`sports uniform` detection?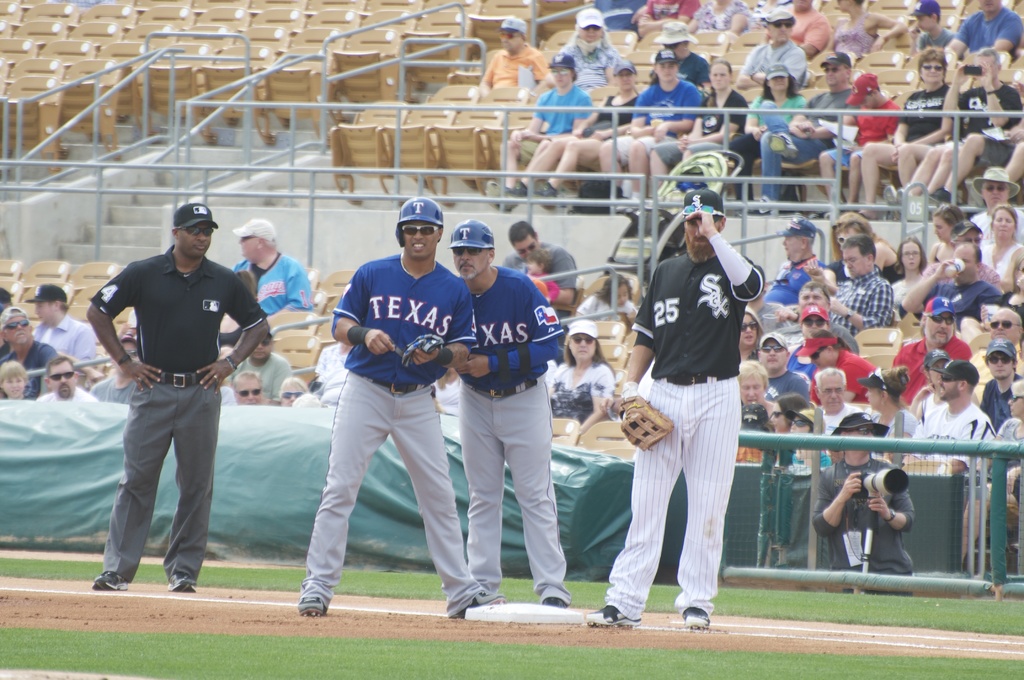
region(297, 200, 495, 624)
